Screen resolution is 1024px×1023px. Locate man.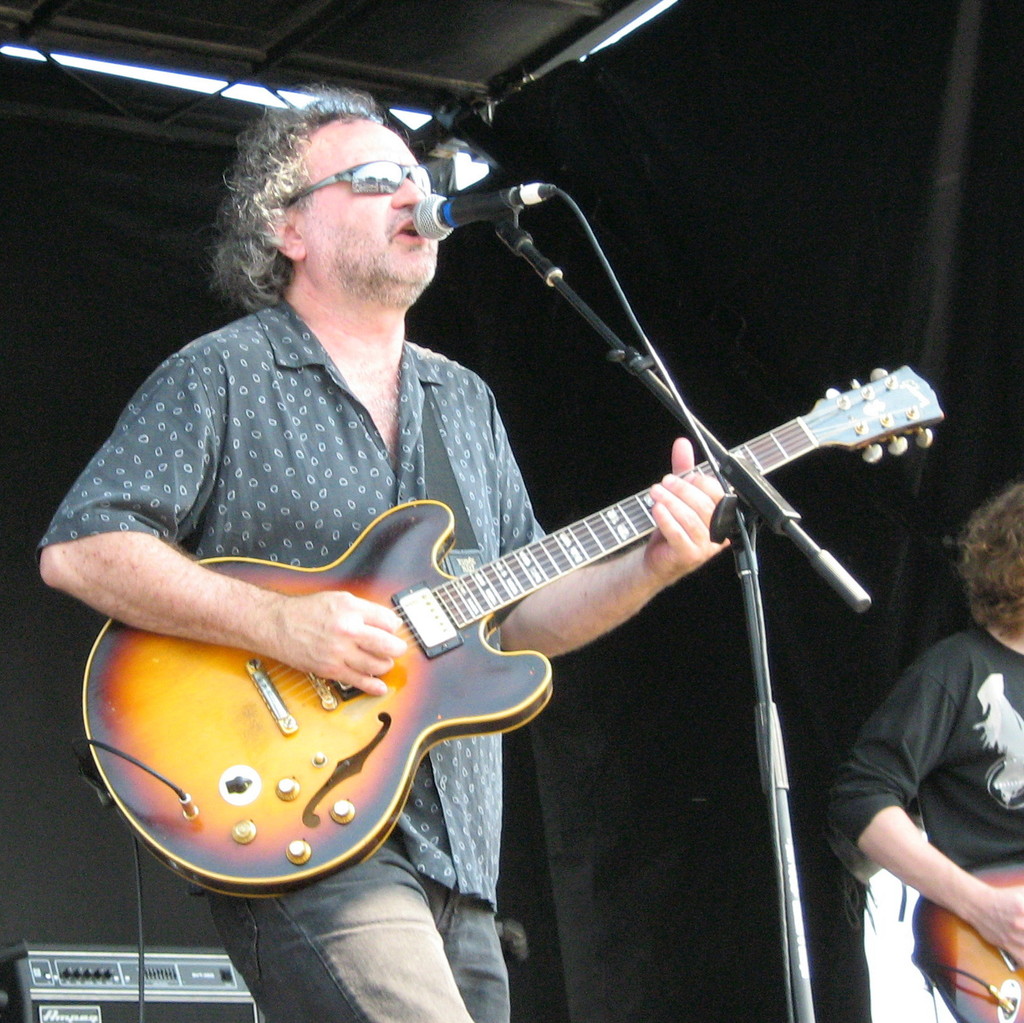
l=35, t=75, r=728, b=1022.
